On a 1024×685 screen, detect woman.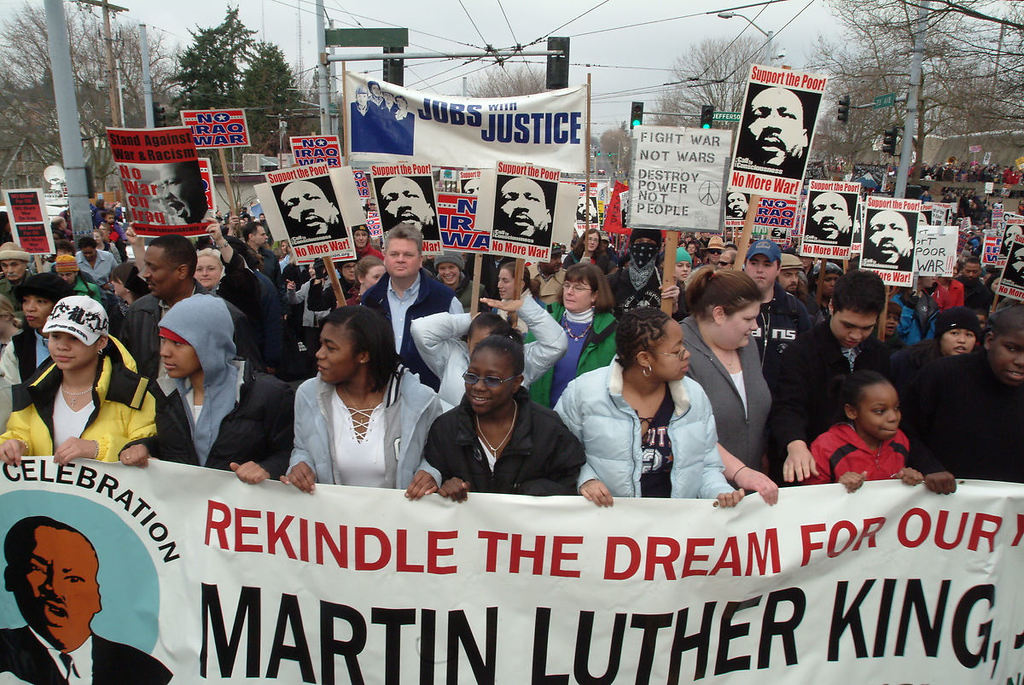
<region>674, 265, 780, 506</region>.
